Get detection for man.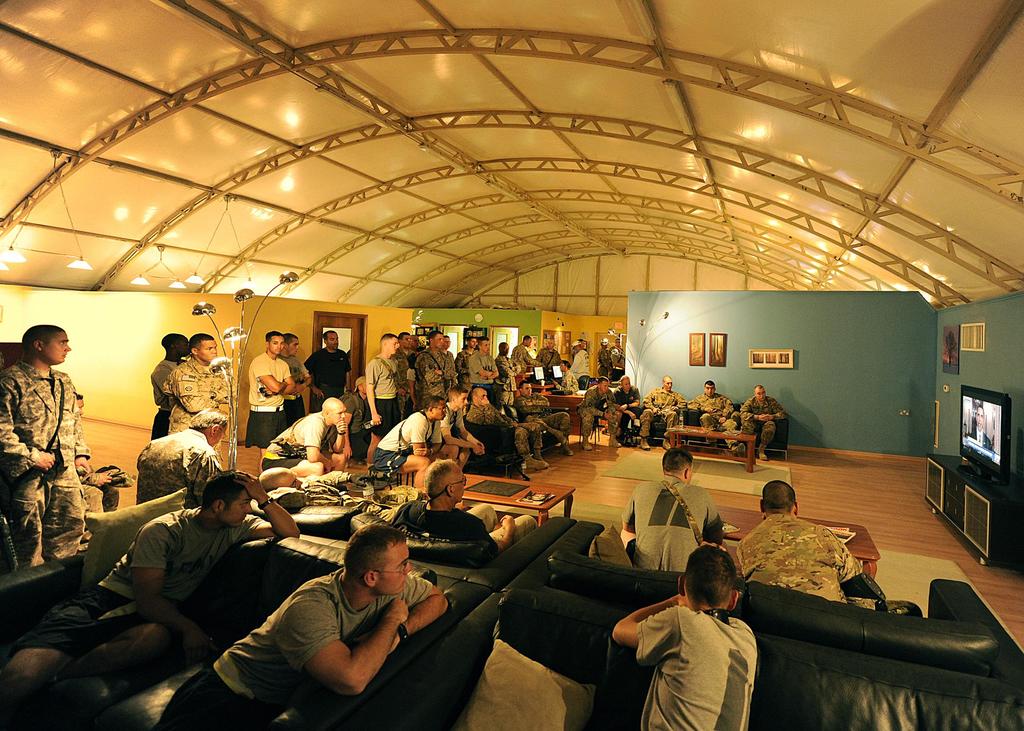
Detection: 566:338:594:380.
